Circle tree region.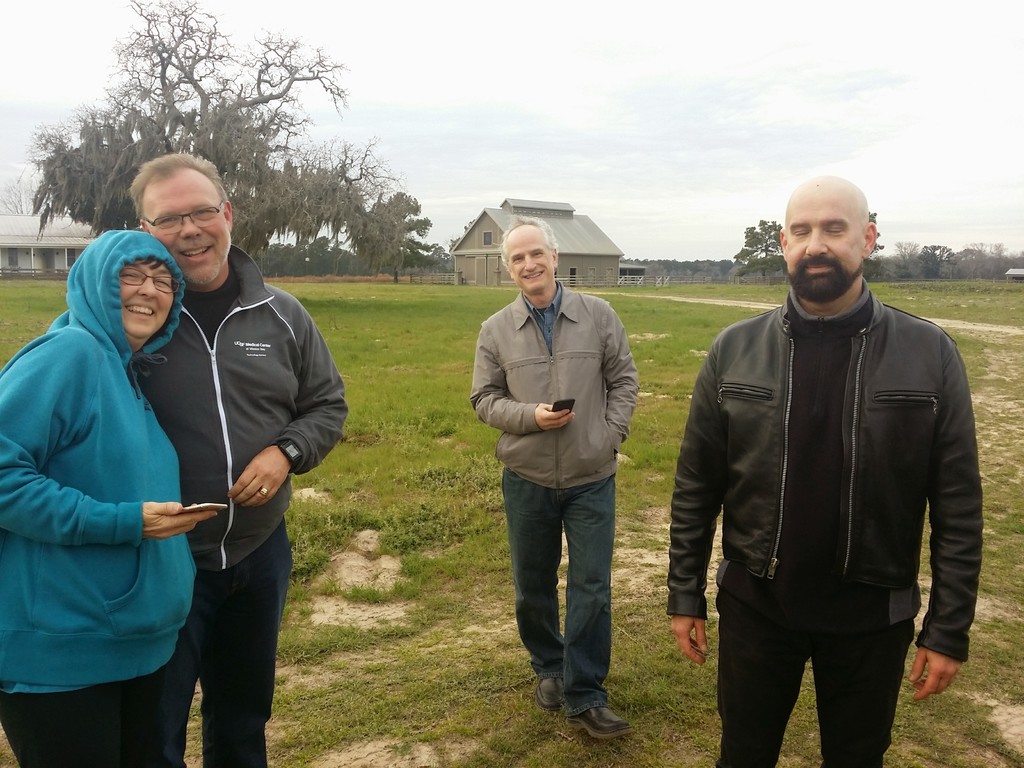
Region: [732, 218, 789, 278].
